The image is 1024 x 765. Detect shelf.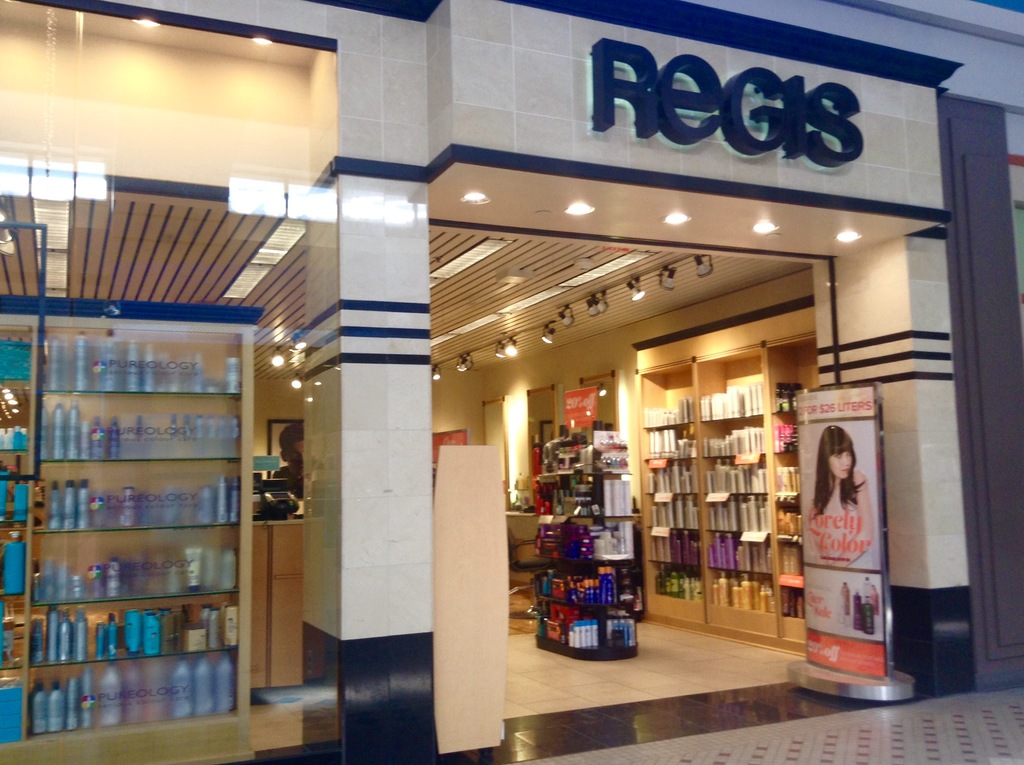
Detection: crop(534, 466, 612, 482).
